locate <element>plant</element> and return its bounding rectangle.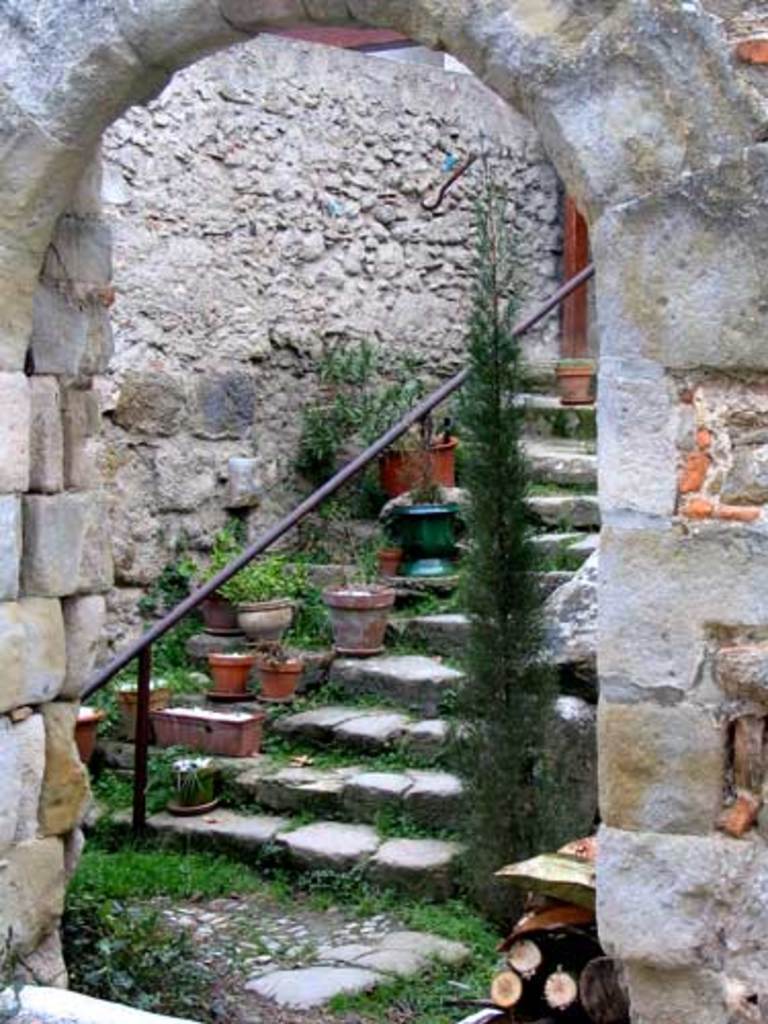
{"x1": 309, "y1": 864, "x2": 416, "y2": 913}.
